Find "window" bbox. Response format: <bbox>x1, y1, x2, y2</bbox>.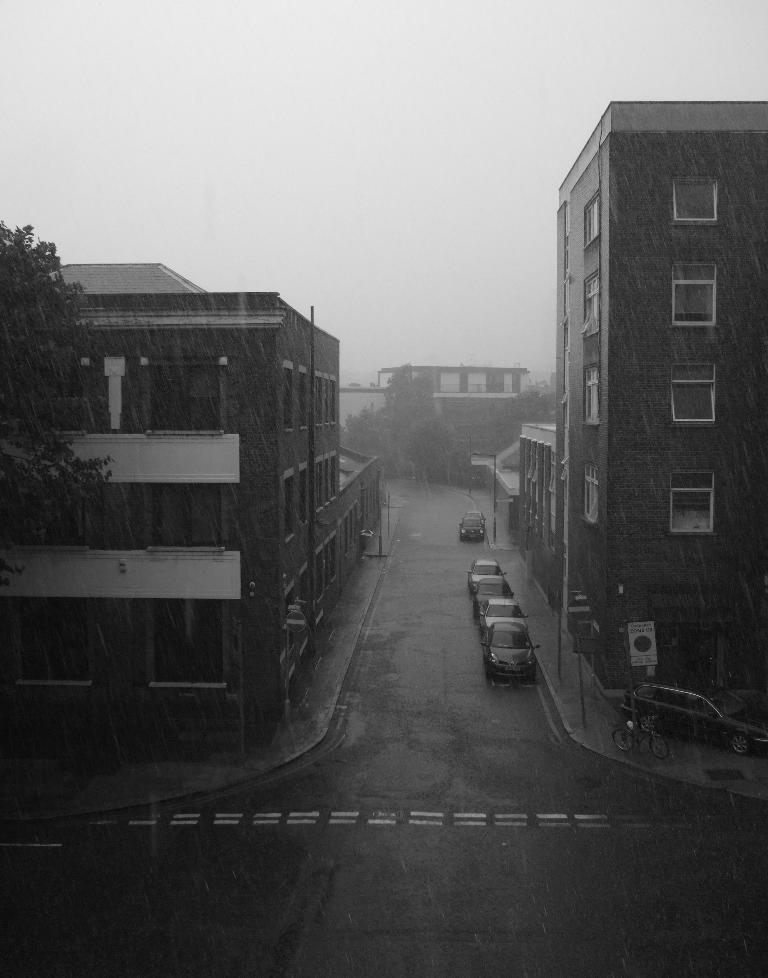
<bbox>561, 402, 572, 458</bbox>.
